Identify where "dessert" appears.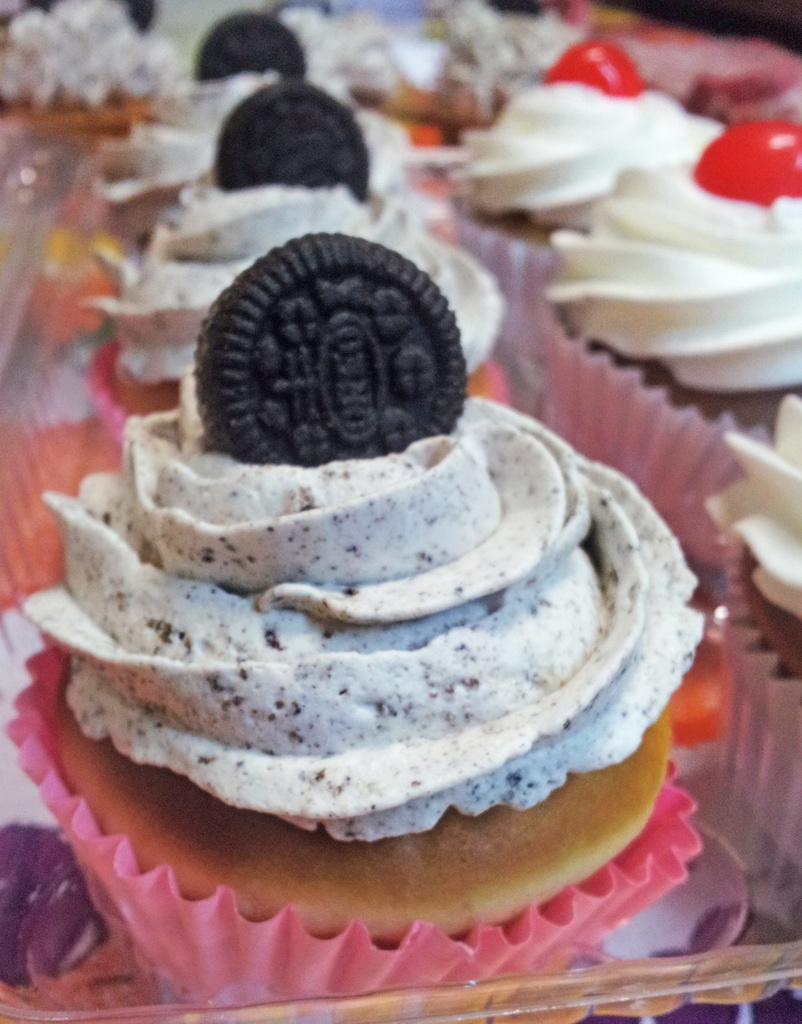
Appears at (552, 120, 801, 429).
